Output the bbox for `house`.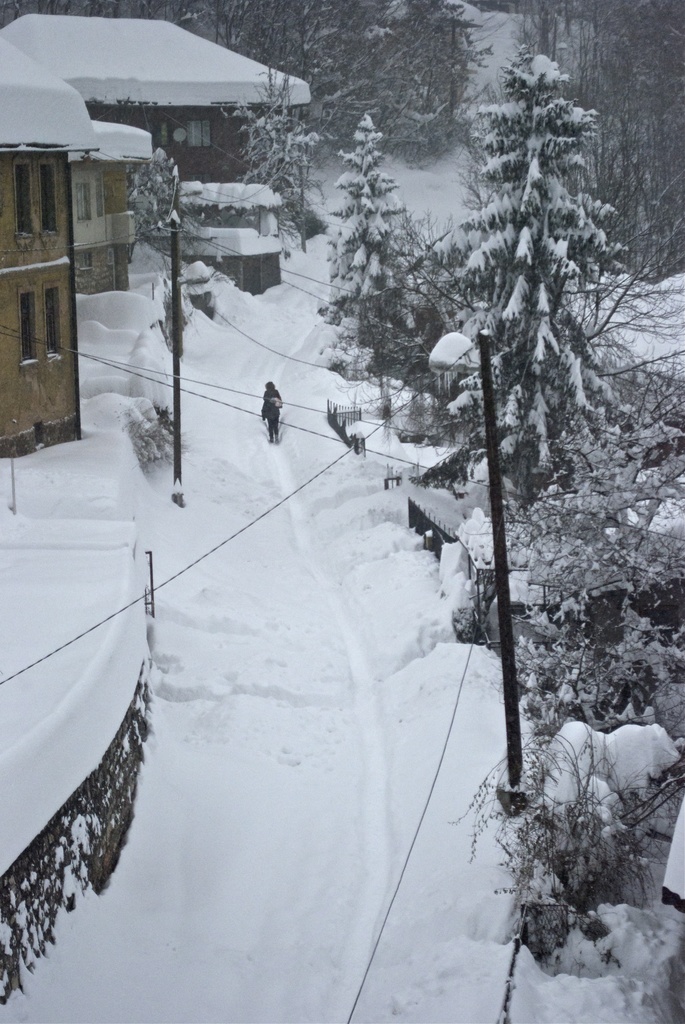
rect(56, 115, 166, 297).
